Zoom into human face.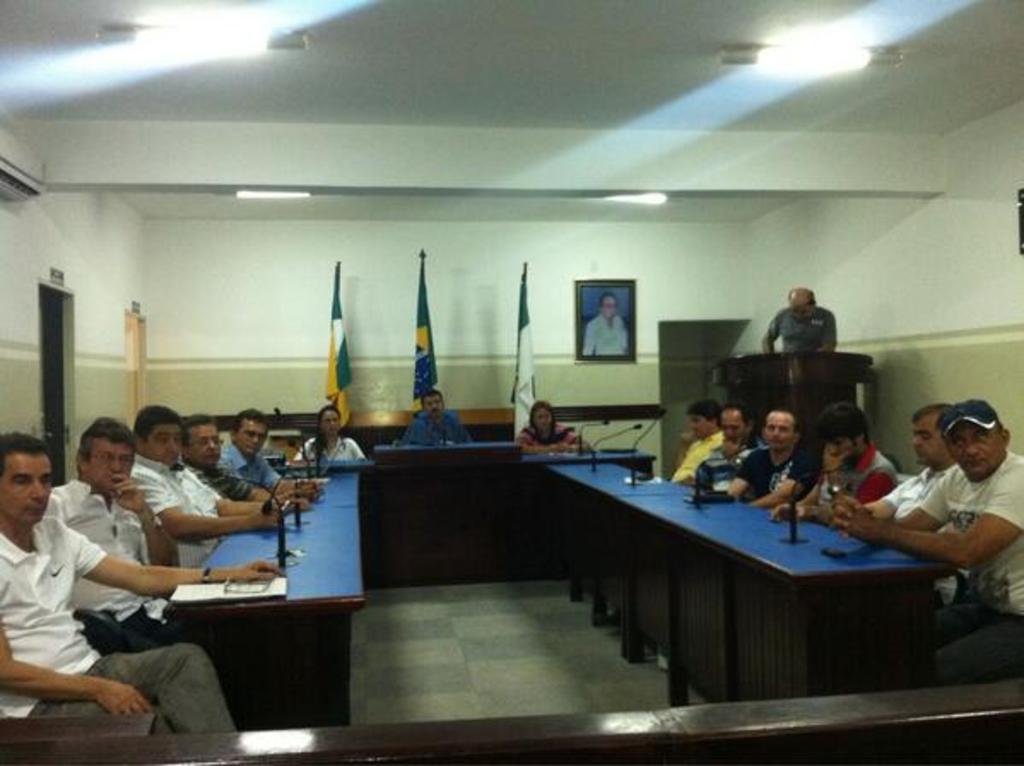
Zoom target: pyautogui.locateOnScreen(909, 422, 942, 467).
